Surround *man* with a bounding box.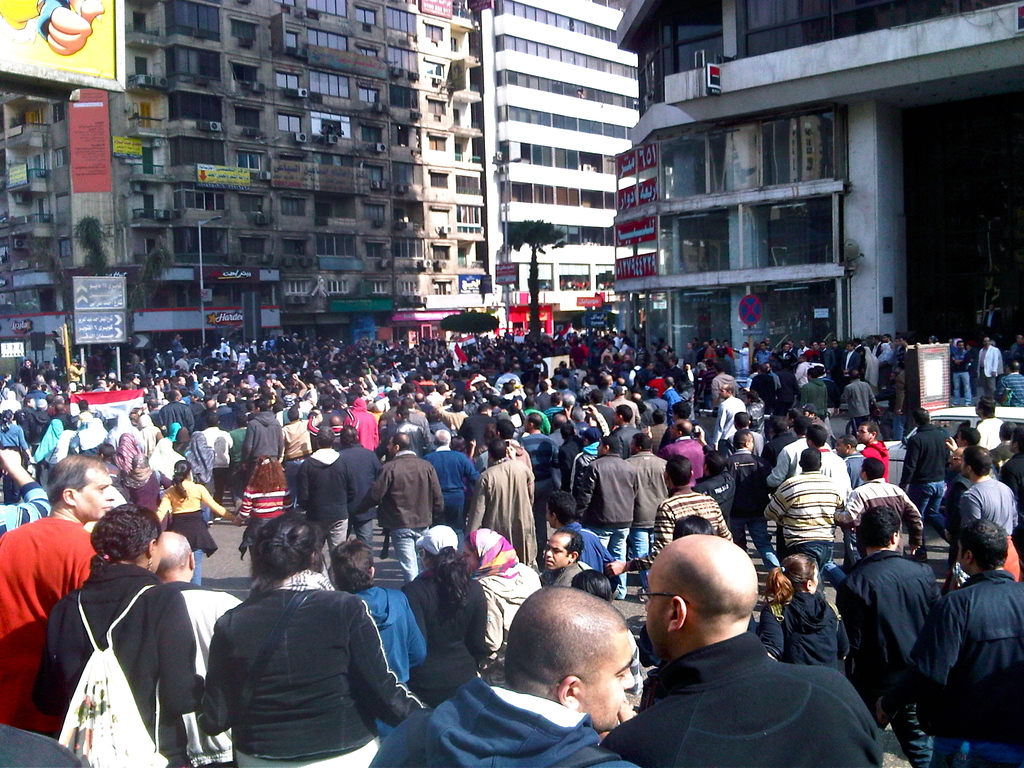
21/399/53/457.
